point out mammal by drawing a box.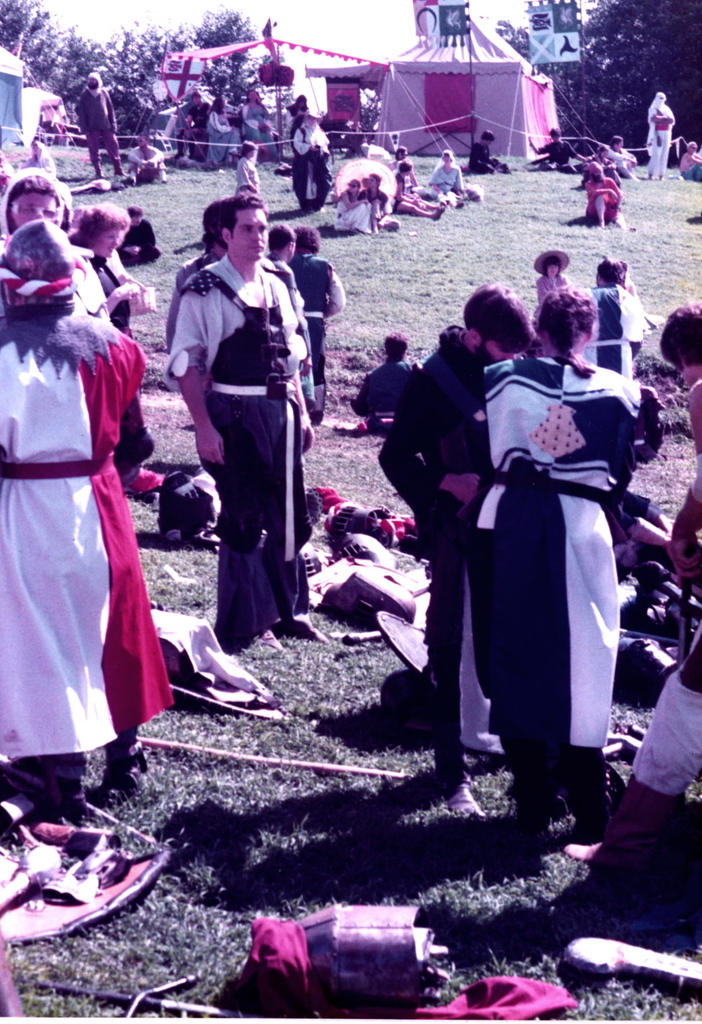
{"x1": 74, "y1": 73, "x2": 142, "y2": 178}.
